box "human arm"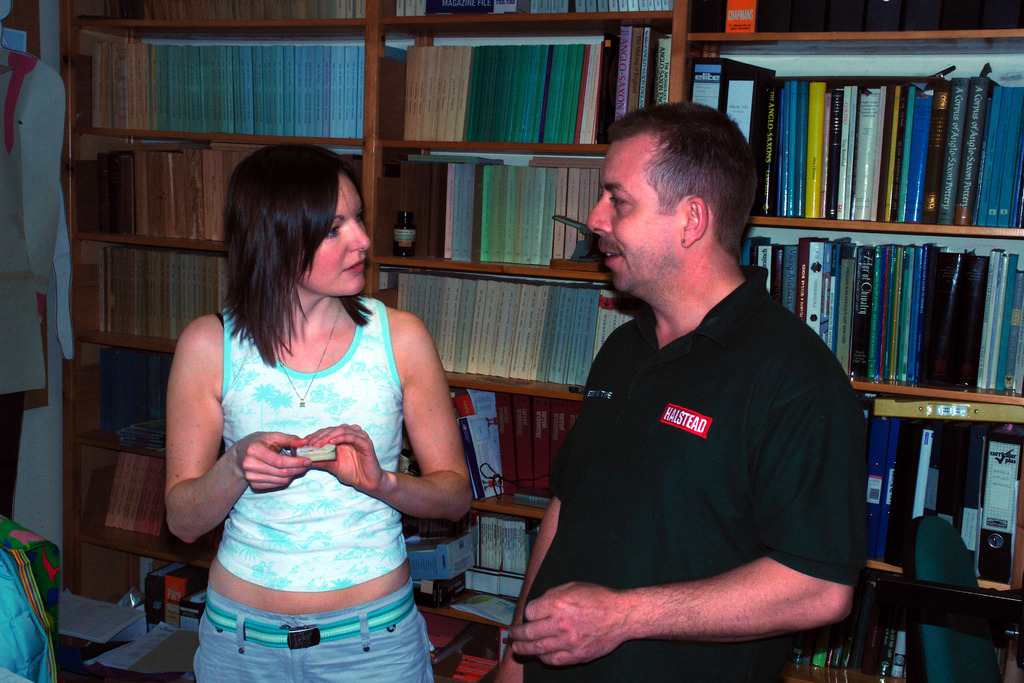
bbox(490, 325, 638, 680)
